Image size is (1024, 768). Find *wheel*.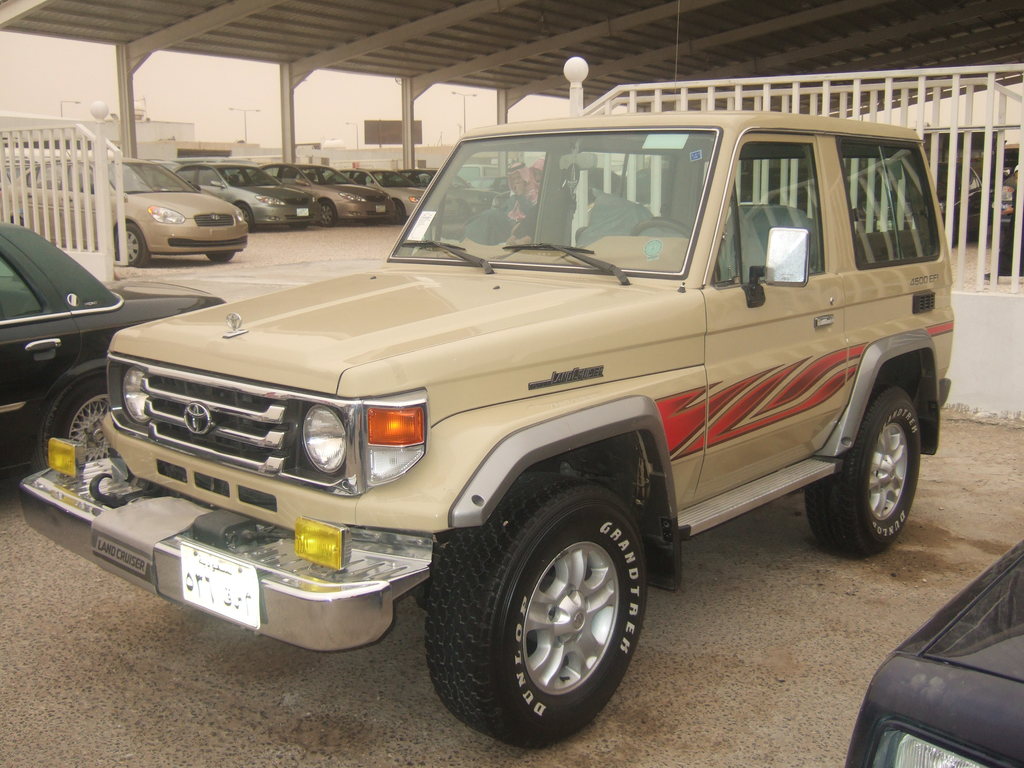
left=234, top=203, right=252, bottom=229.
